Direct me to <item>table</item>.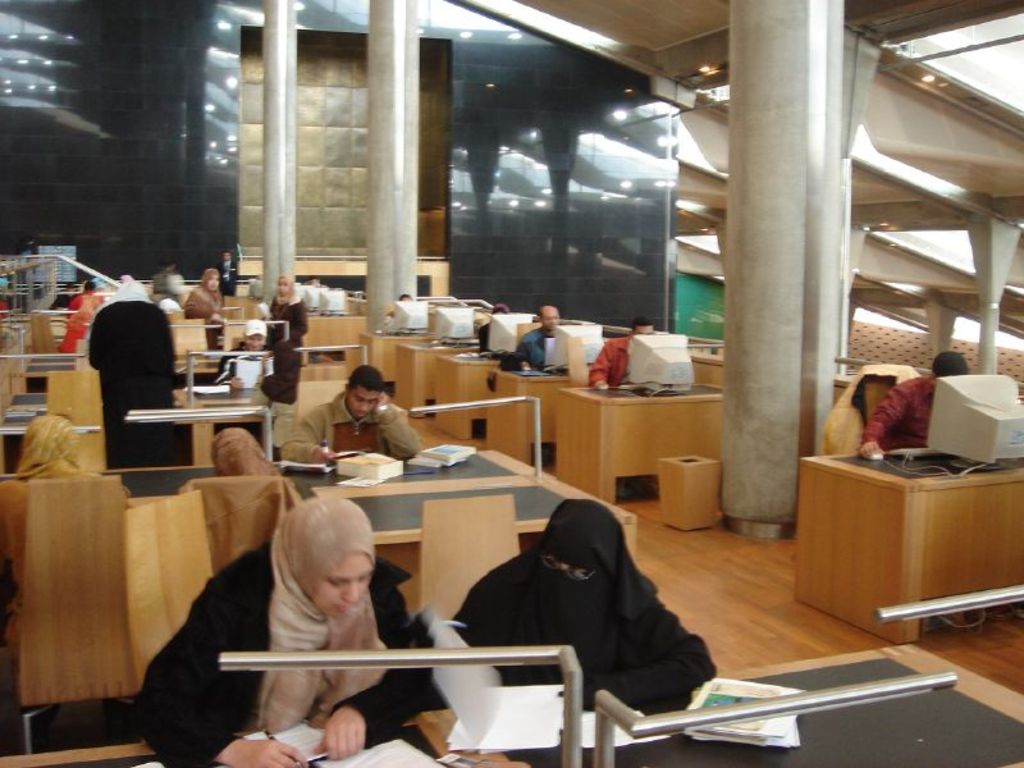
Direction: (x1=439, y1=346, x2=502, y2=453).
